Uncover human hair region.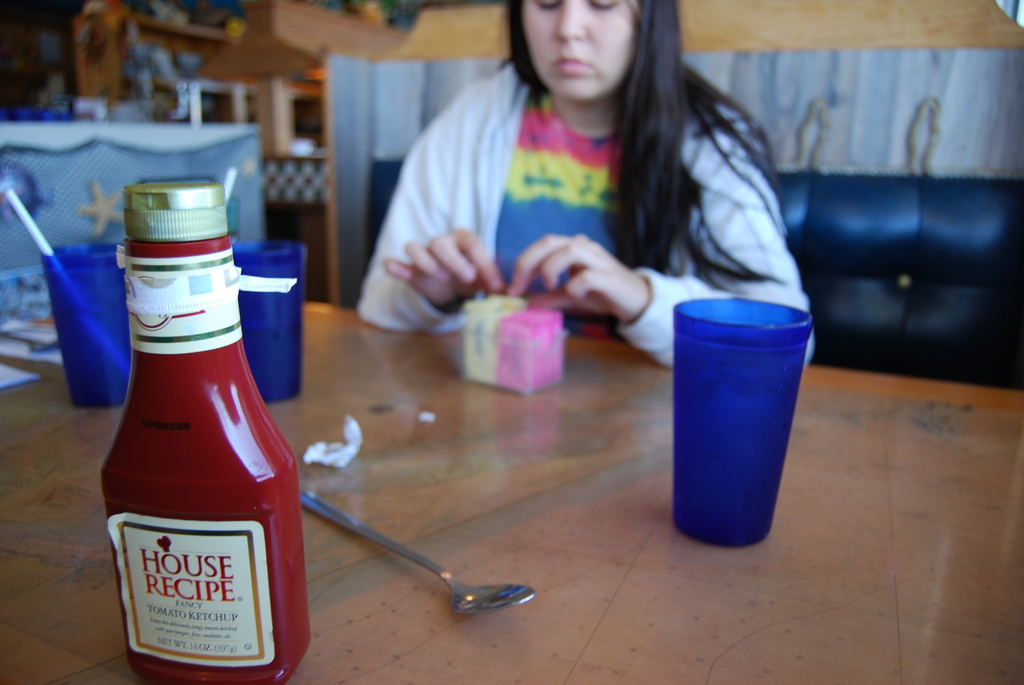
Uncovered: (left=493, top=0, right=548, bottom=126).
